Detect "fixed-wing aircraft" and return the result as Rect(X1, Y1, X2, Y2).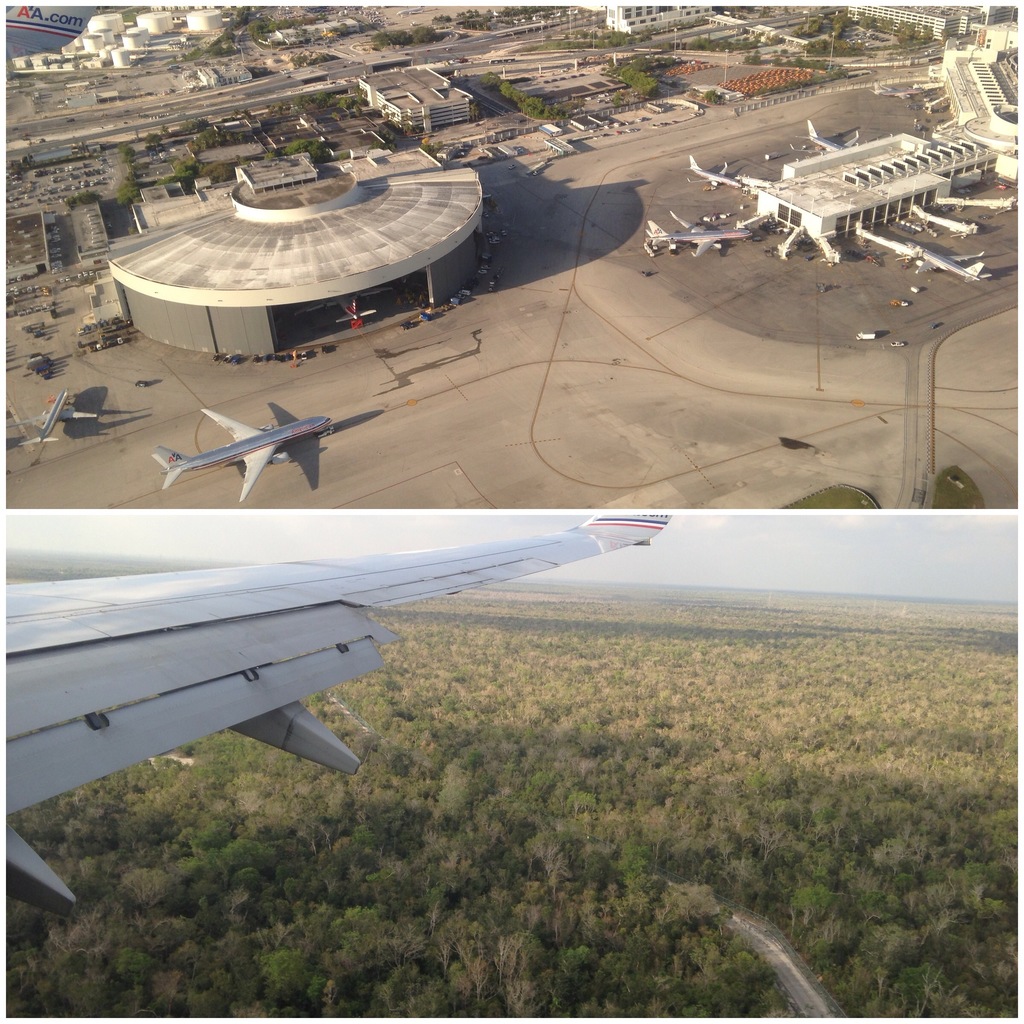
Rect(332, 294, 376, 324).
